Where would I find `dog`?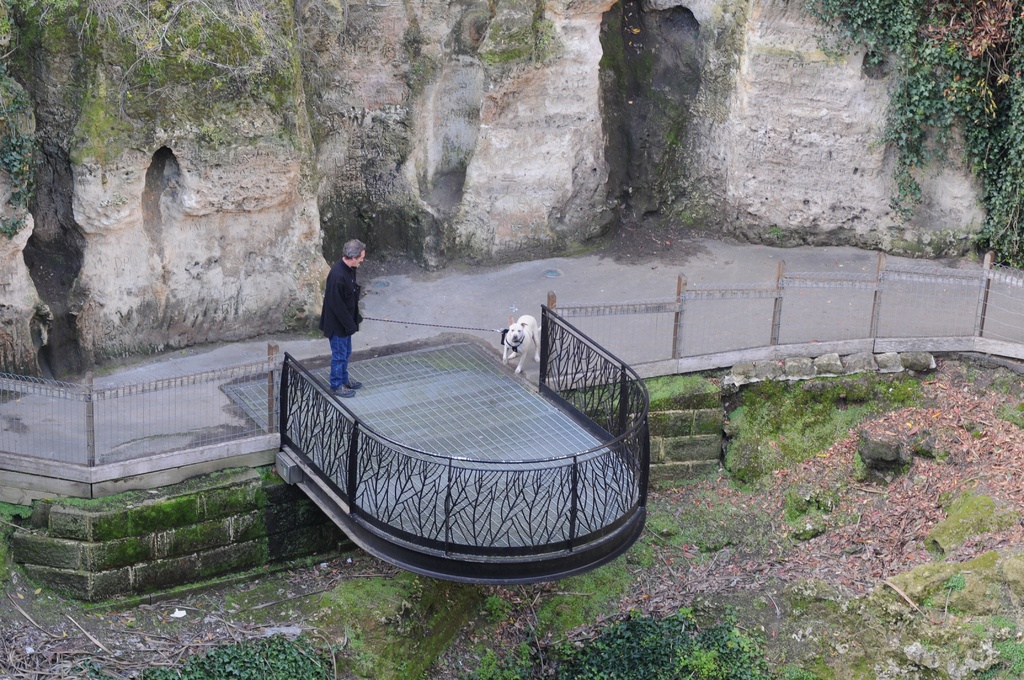
At 502, 316, 542, 373.
